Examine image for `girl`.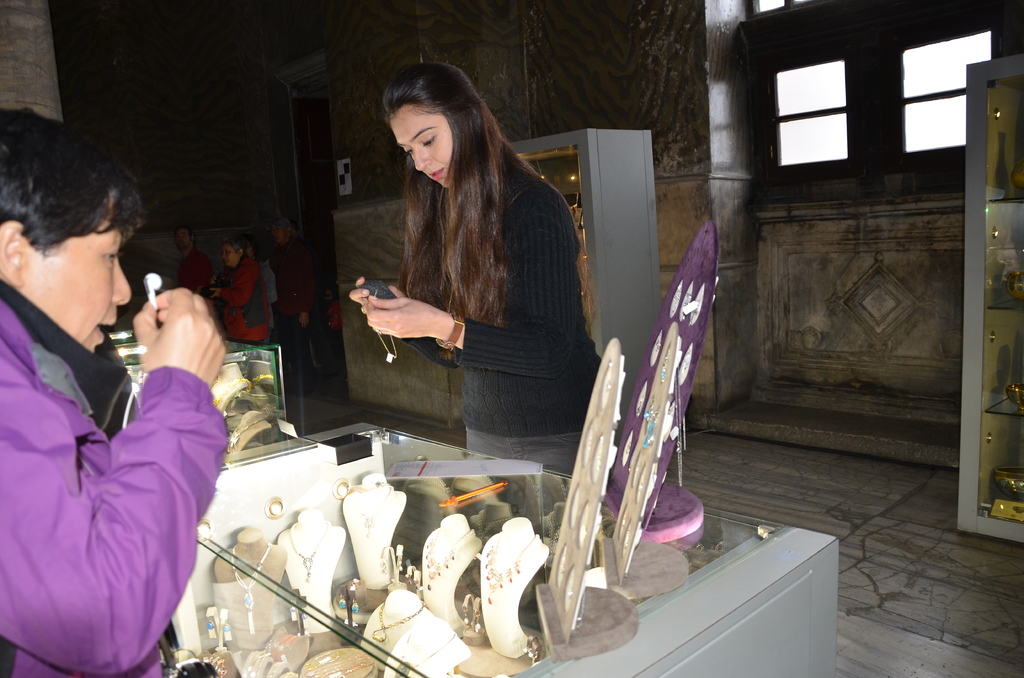
Examination result: left=349, top=54, right=598, bottom=484.
